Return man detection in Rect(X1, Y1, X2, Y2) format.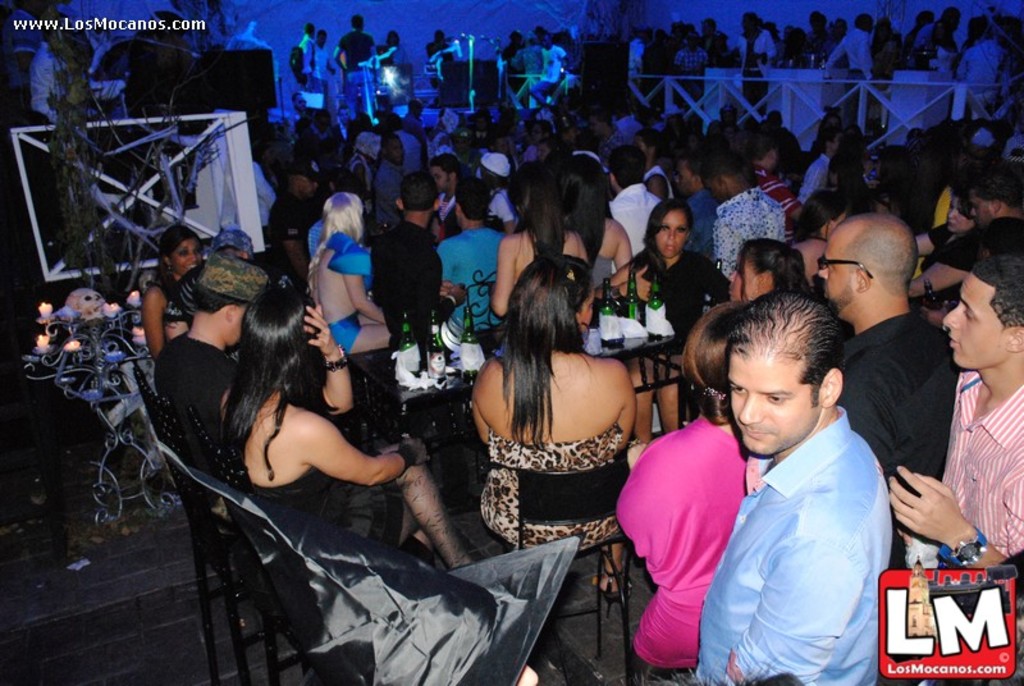
Rect(799, 119, 844, 197).
